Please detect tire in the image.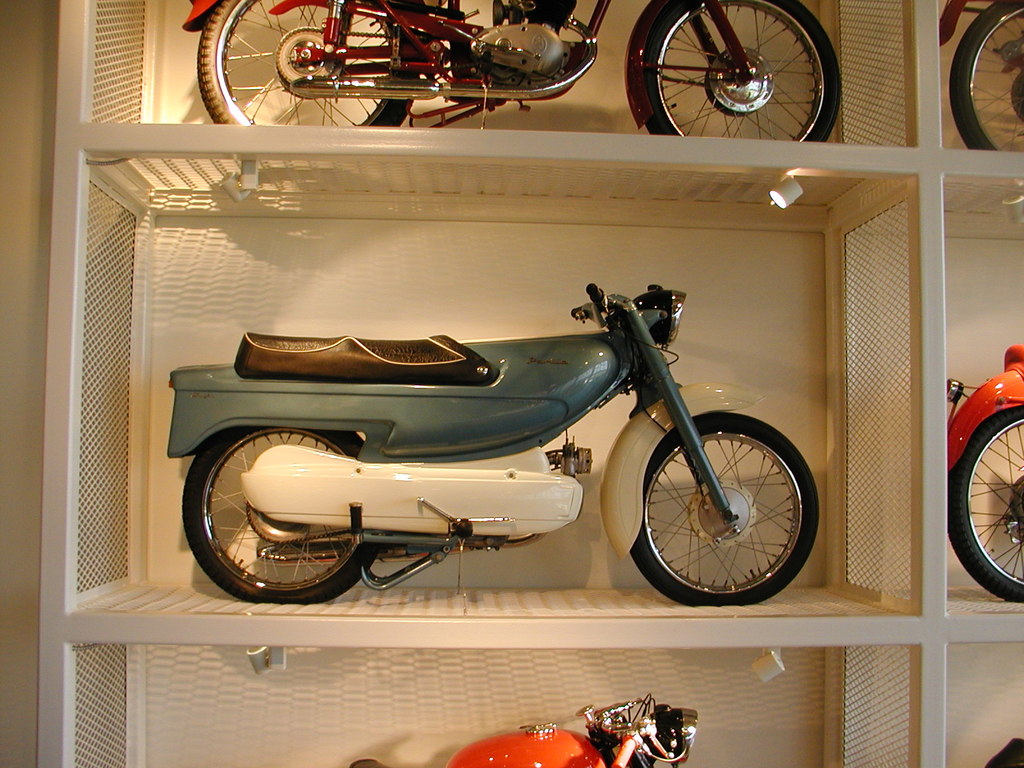
select_region(946, 403, 1023, 606).
